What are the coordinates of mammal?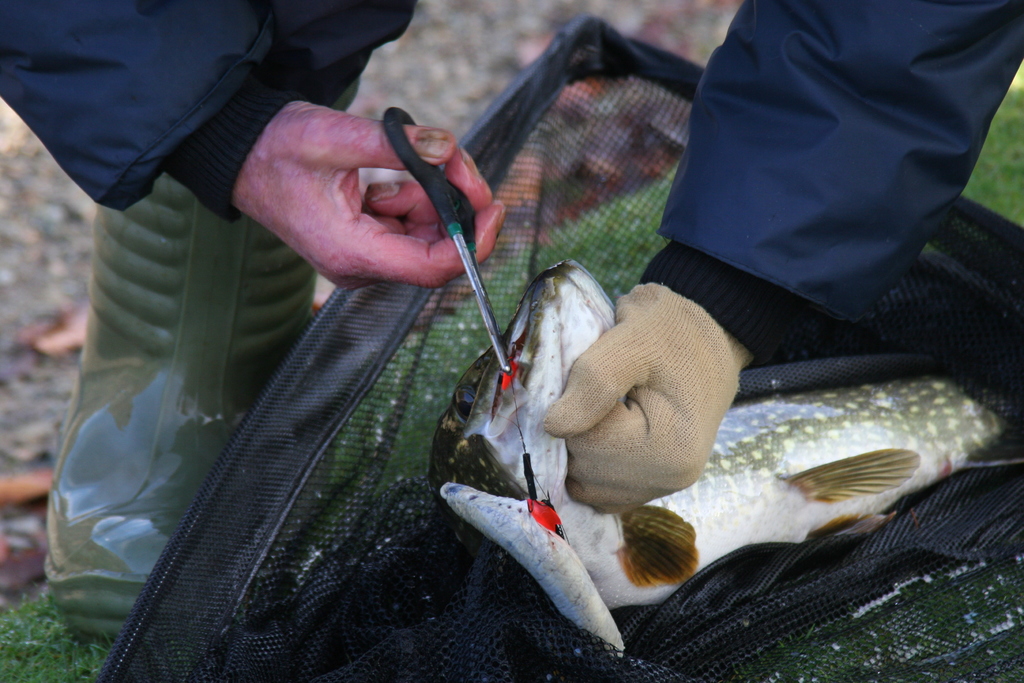
<region>89, 0, 1023, 641</region>.
